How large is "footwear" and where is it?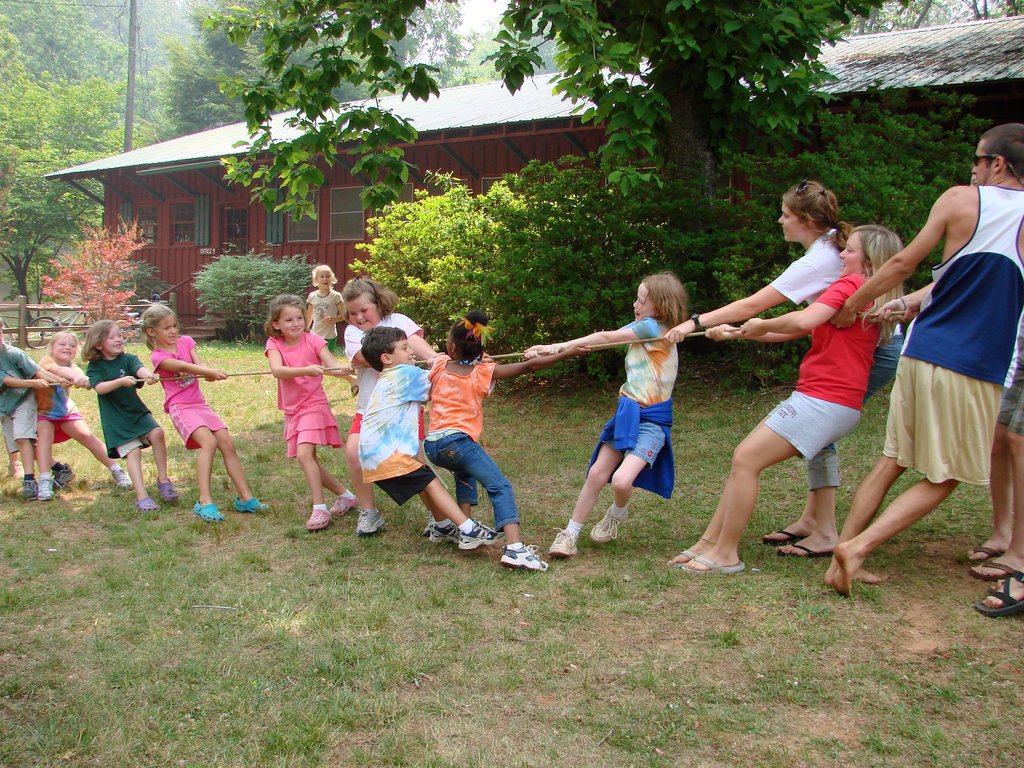
Bounding box: detection(308, 507, 331, 536).
